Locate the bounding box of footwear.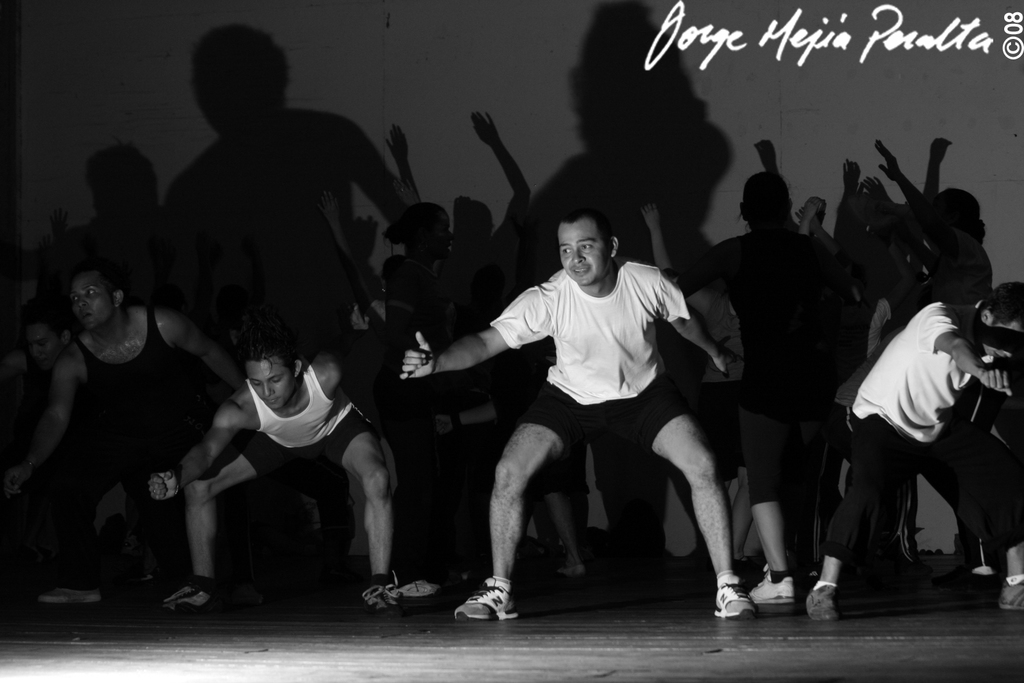
Bounding box: box(451, 581, 516, 624).
